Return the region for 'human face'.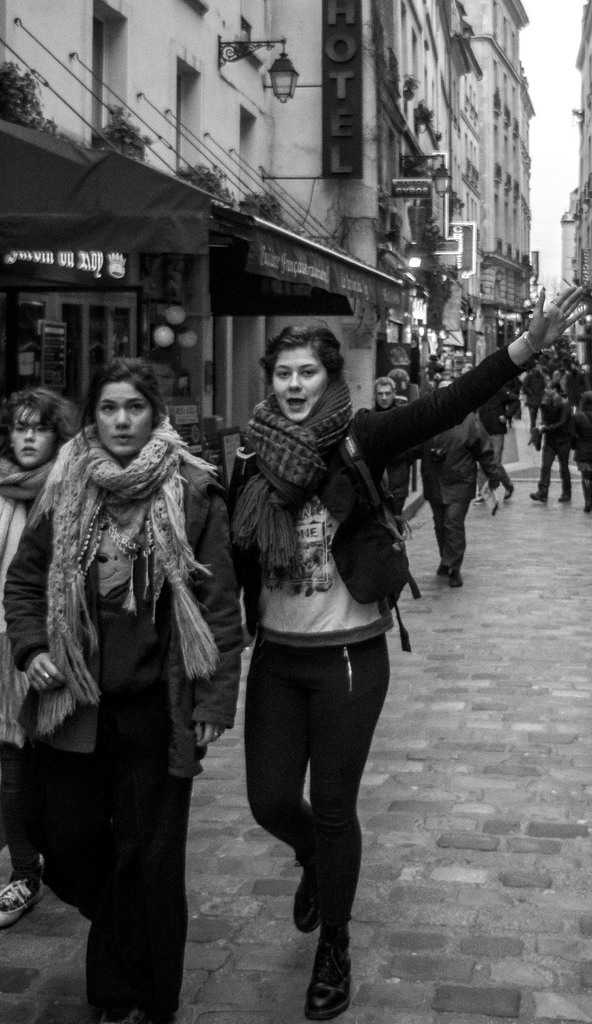
<region>376, 382, 392, 410</region>.
